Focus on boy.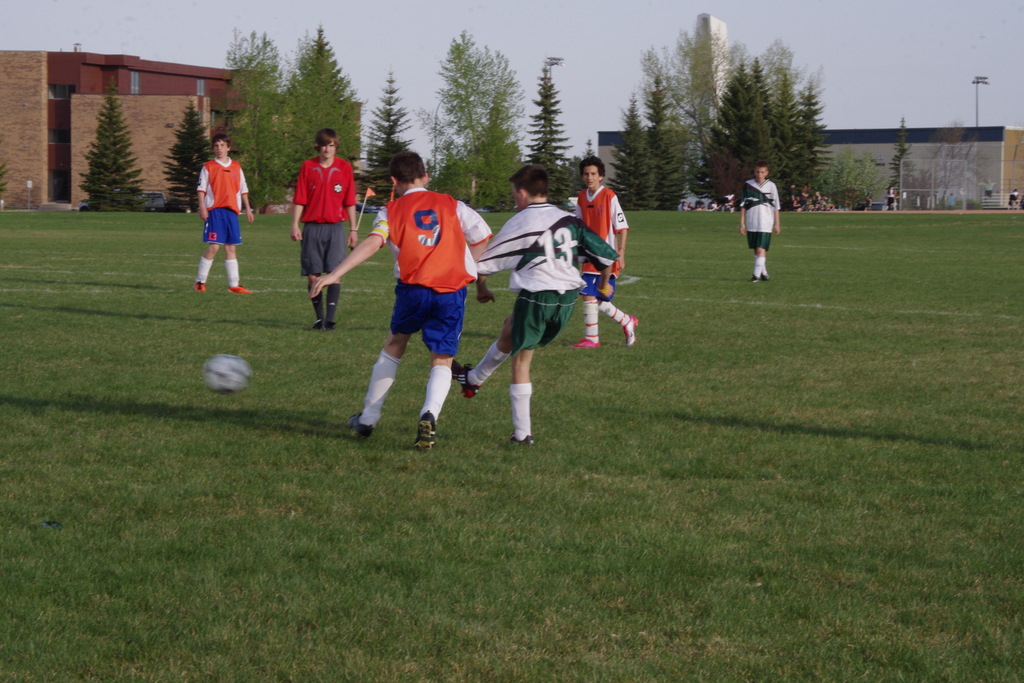
Focused at 309/149/495/451.
